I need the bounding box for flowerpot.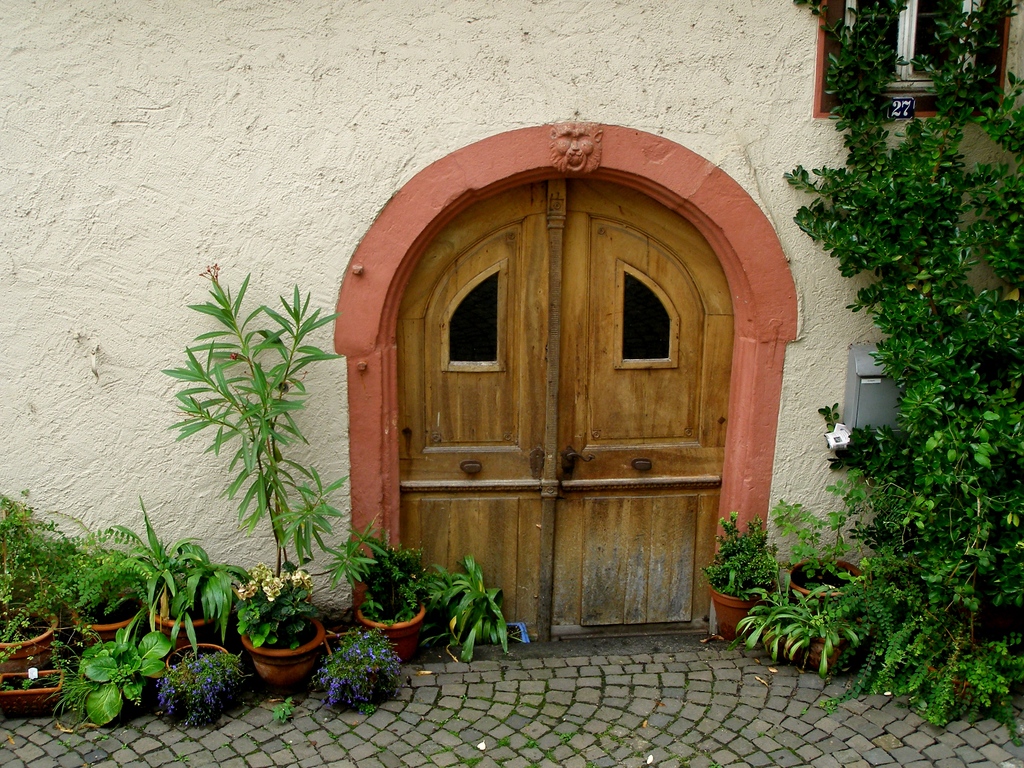
Here it is: <box>66,600,149,652</box>.
